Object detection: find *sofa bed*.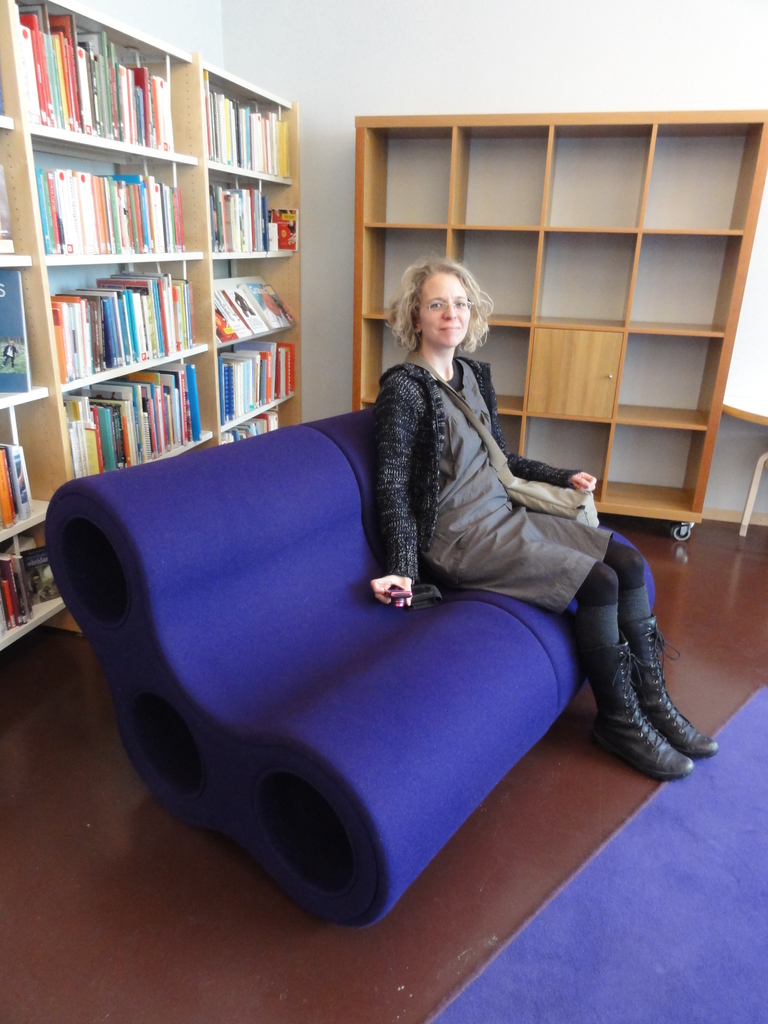
45:403:652:931.
